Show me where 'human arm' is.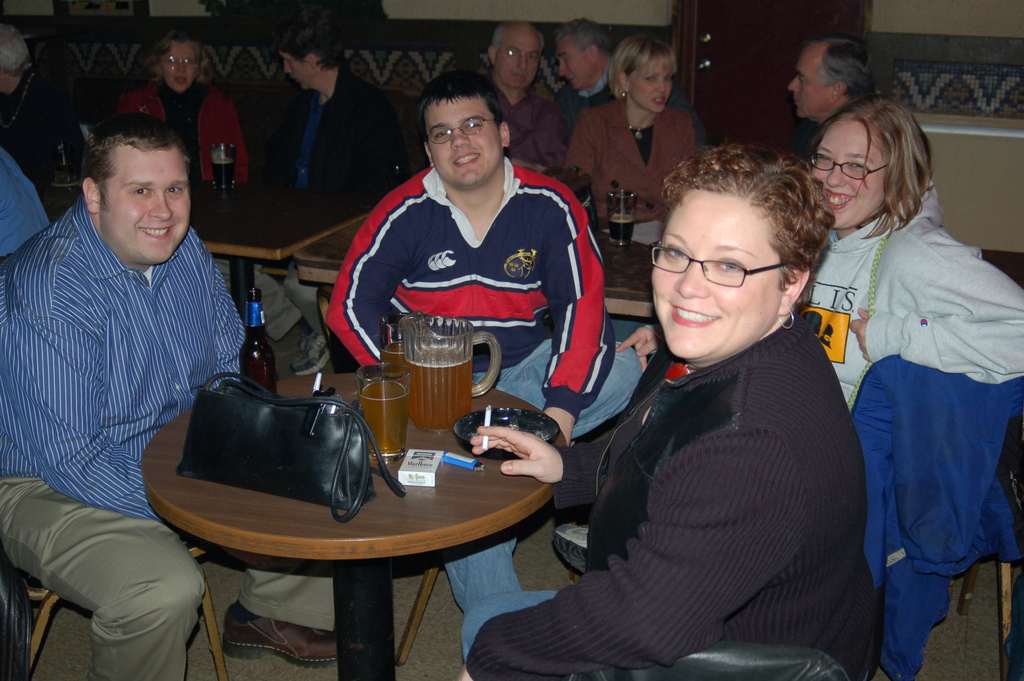
'human arm' is at left=191, top=224, right=249, bottom=398.
